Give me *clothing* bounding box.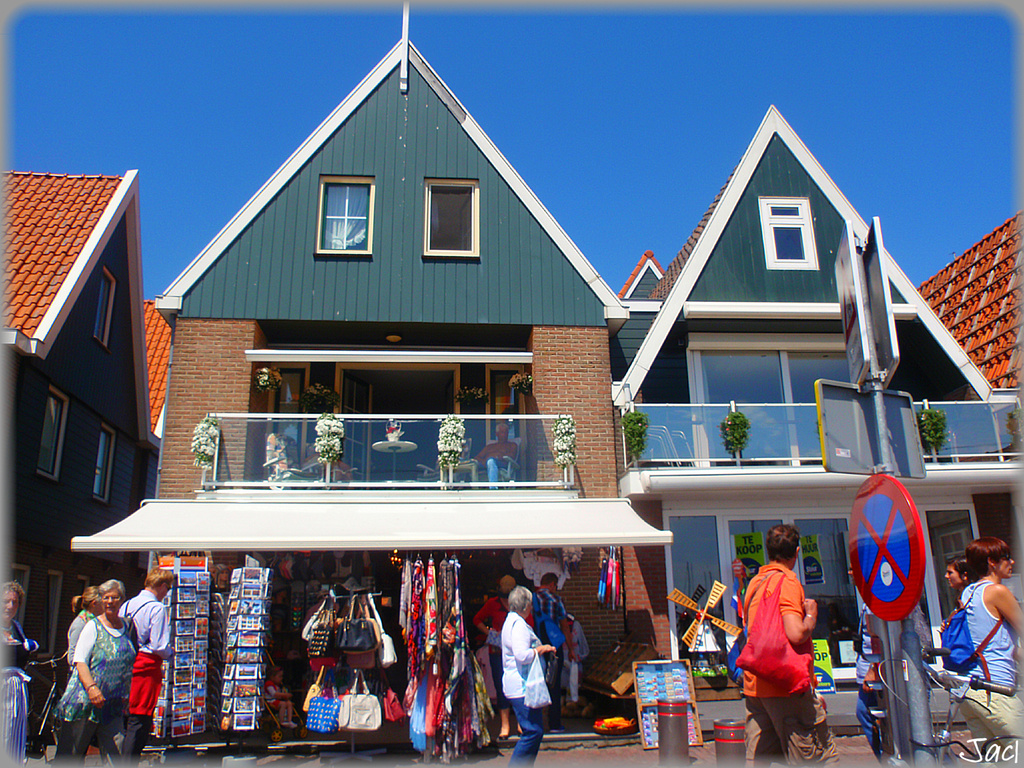
x1=50, y1=616, x2=141, y2=760.
